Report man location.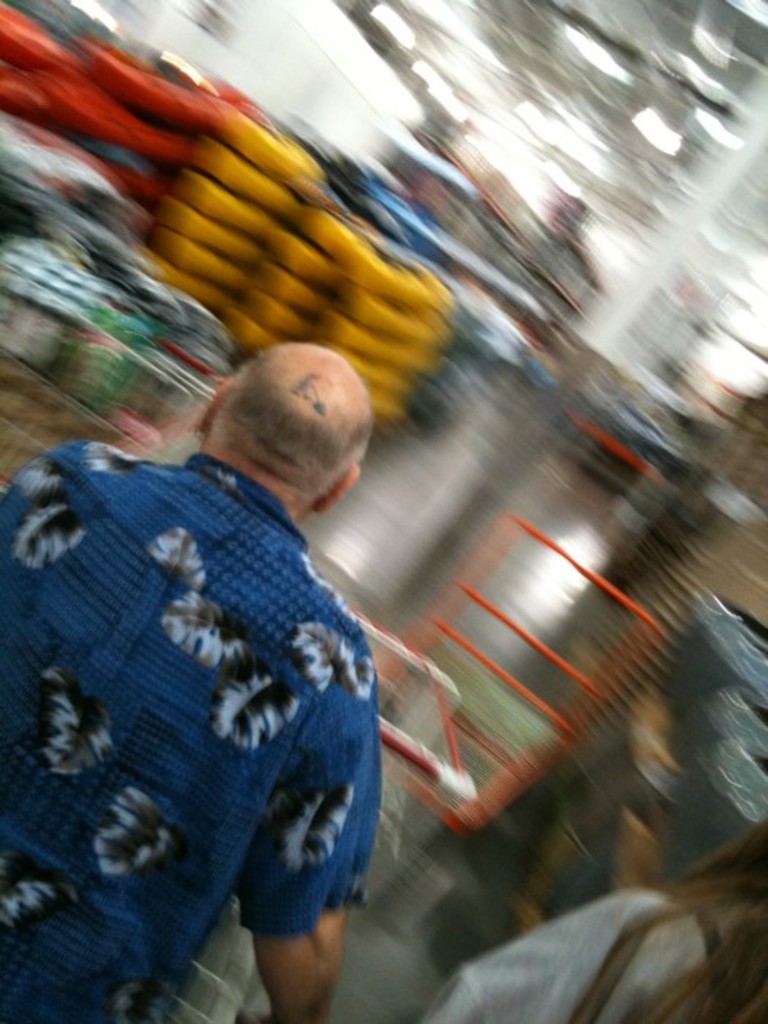
Report: select_region(15, 336, 432, 1023).
